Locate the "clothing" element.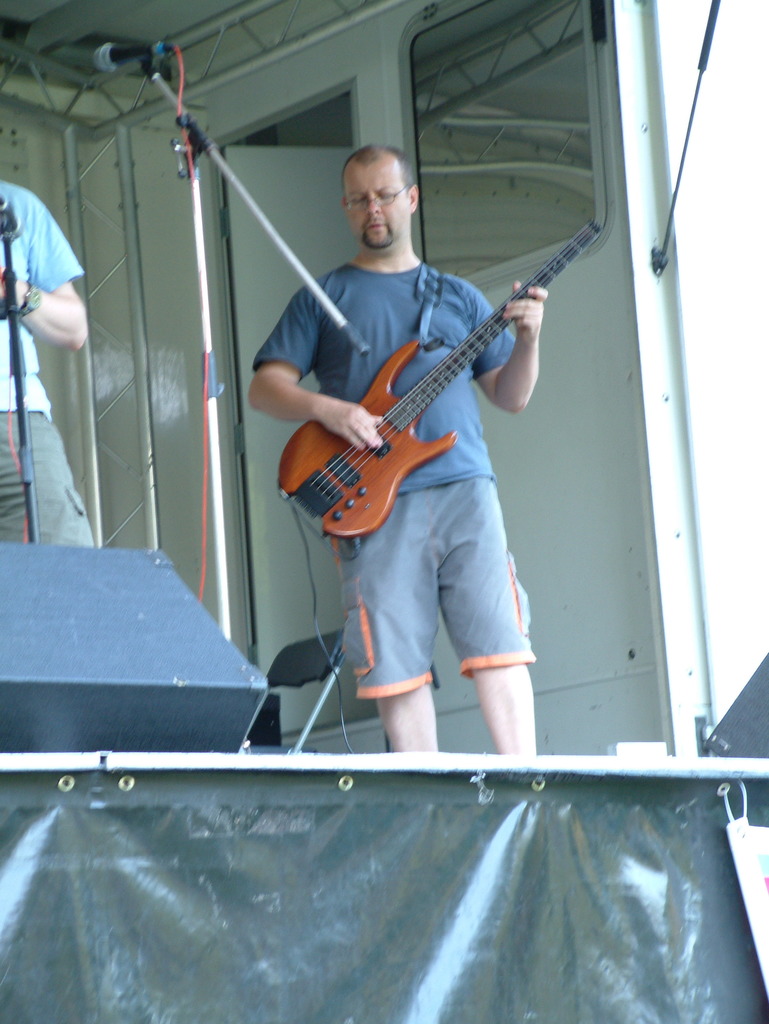
Element bbox: Rect(248, 259, 540, 706).
